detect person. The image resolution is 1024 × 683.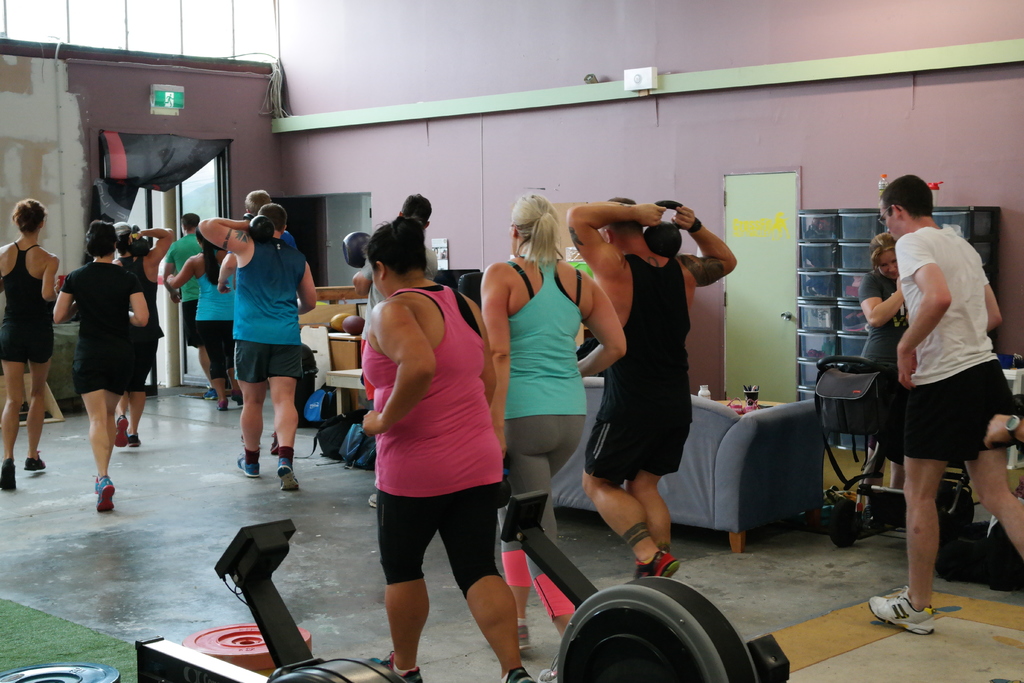
(351,210,543,682).
